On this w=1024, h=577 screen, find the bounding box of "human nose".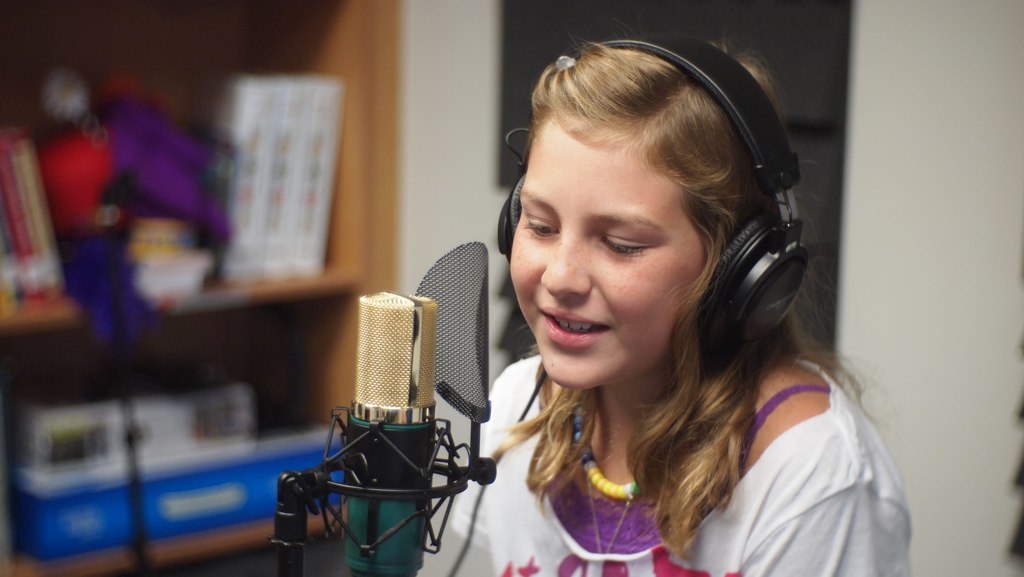
Bounding box: pyautogui.locateOnScreen(537, 235, 594, 299).
